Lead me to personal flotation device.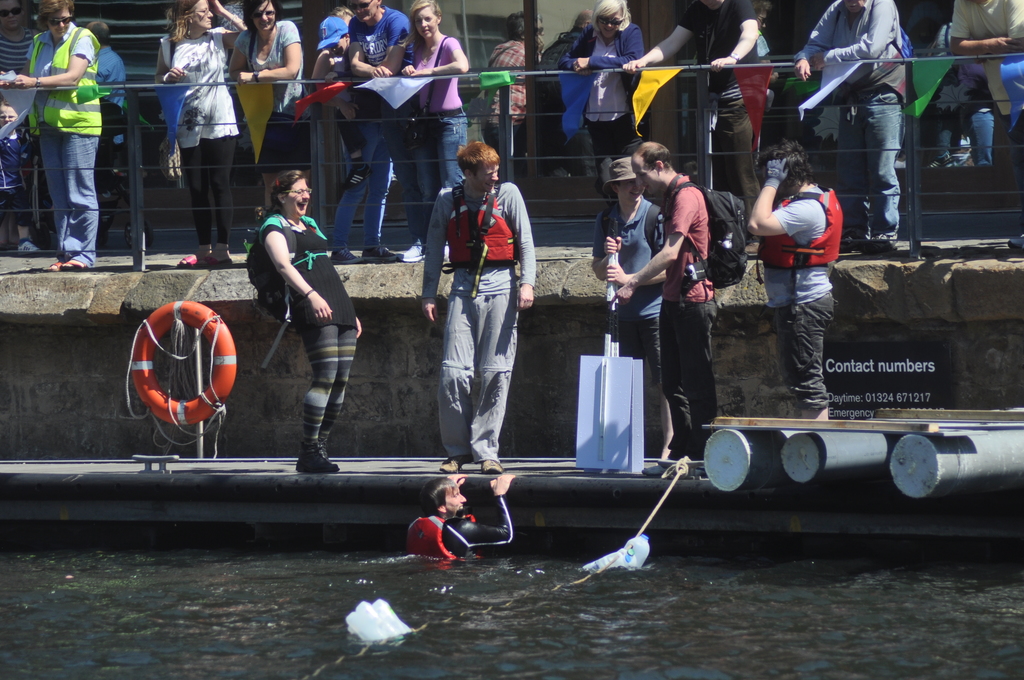
Lead to locate(401, 504, 465, 560).
